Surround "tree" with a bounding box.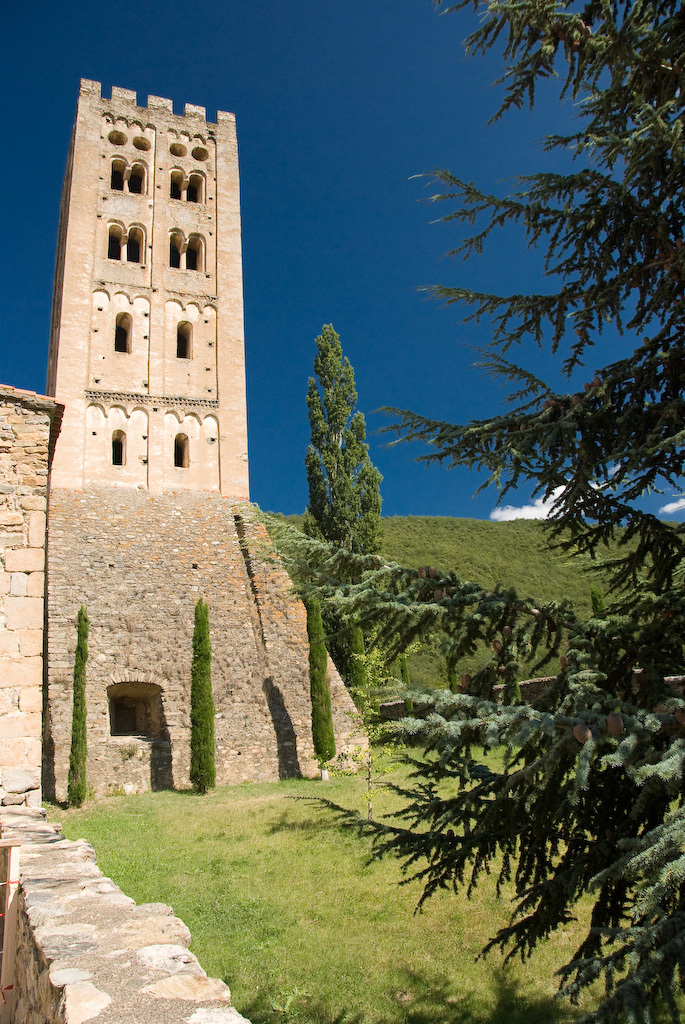
[289, 285, 389, 579].
